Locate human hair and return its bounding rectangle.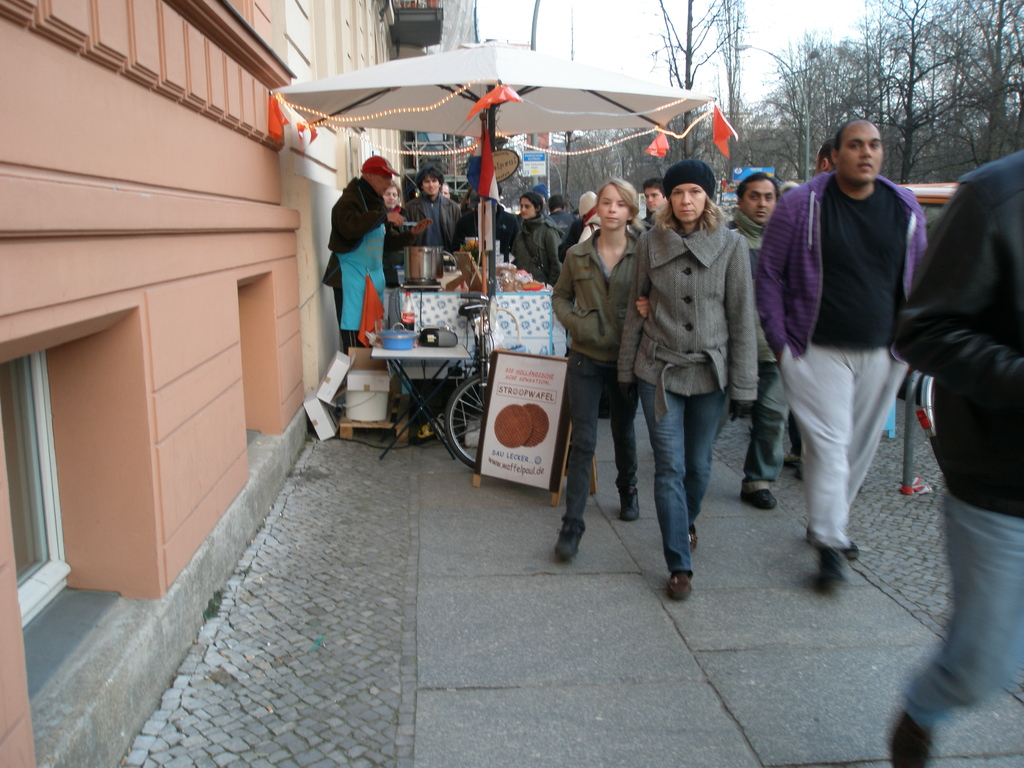
516/191/543/220.
